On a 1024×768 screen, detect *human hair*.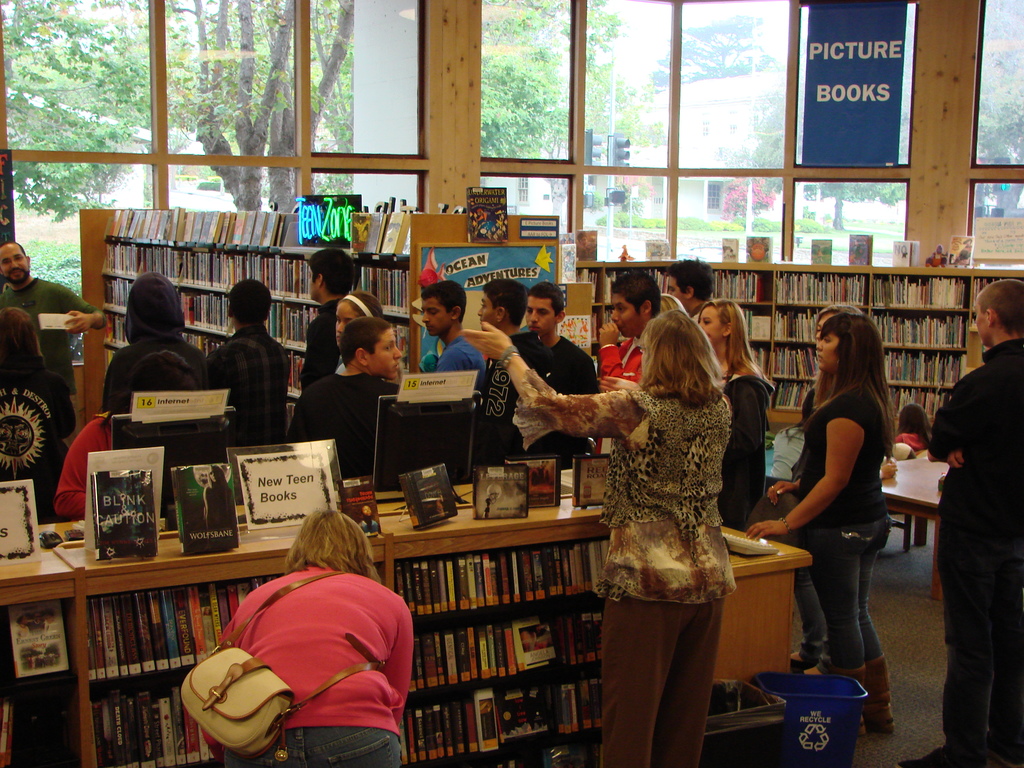
bbox=[902, 403, 932, 444].
